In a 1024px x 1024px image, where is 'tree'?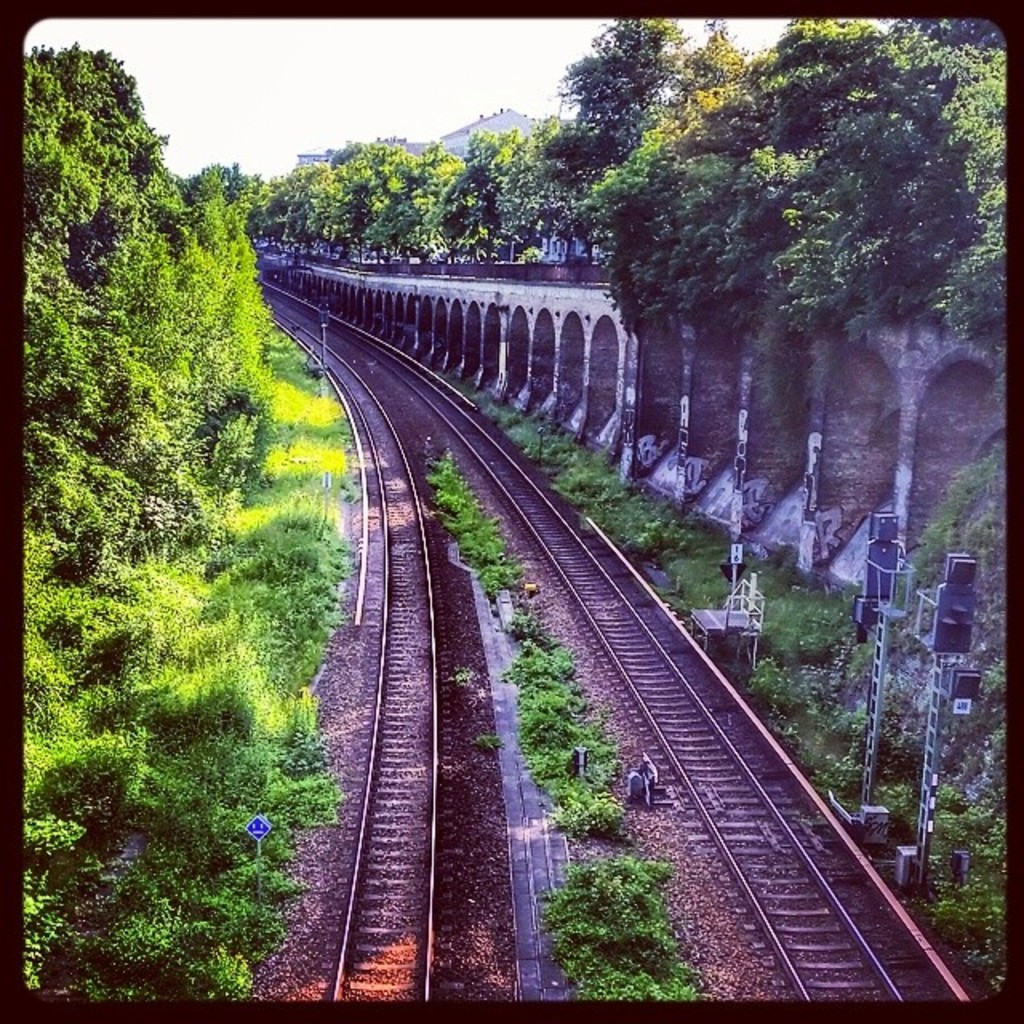
(x1=544, y1=18, x2=685, y2=219).
